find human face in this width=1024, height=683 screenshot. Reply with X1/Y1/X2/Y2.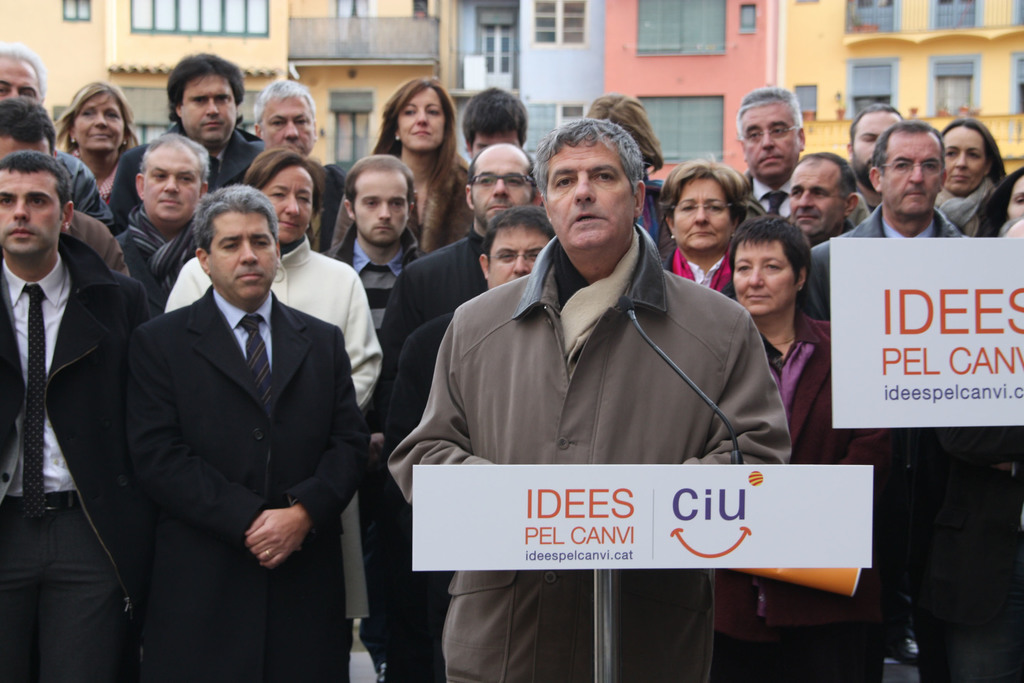
674/180/731/250.
